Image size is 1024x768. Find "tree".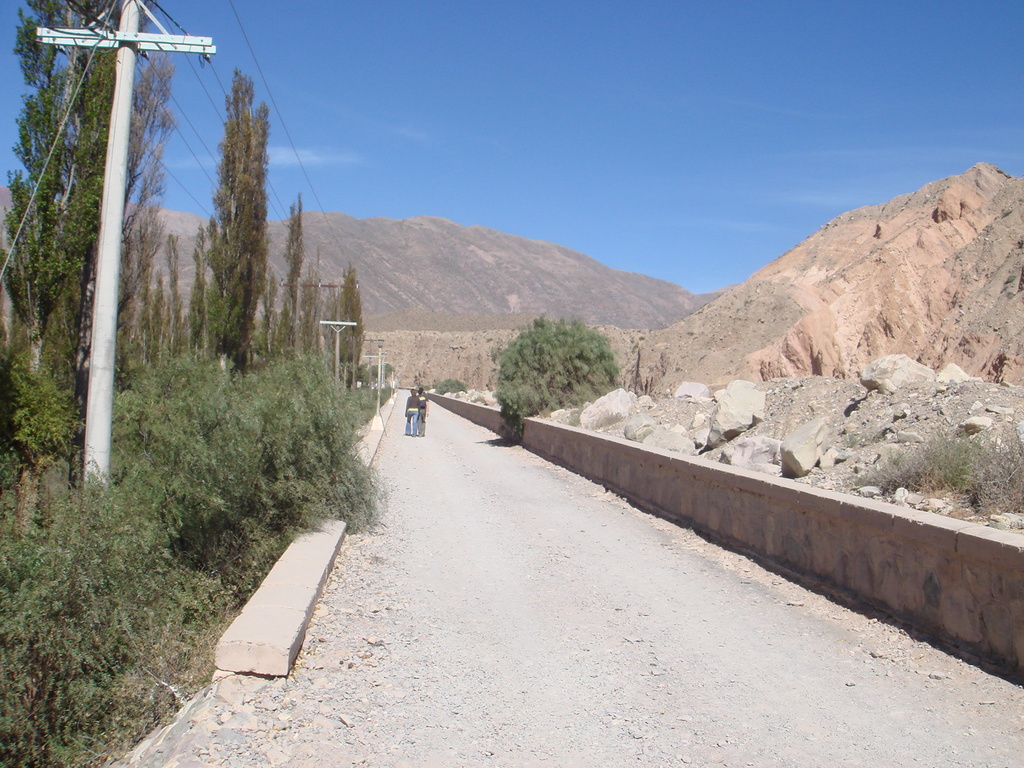
Rect(280, 192, 308, 364).
